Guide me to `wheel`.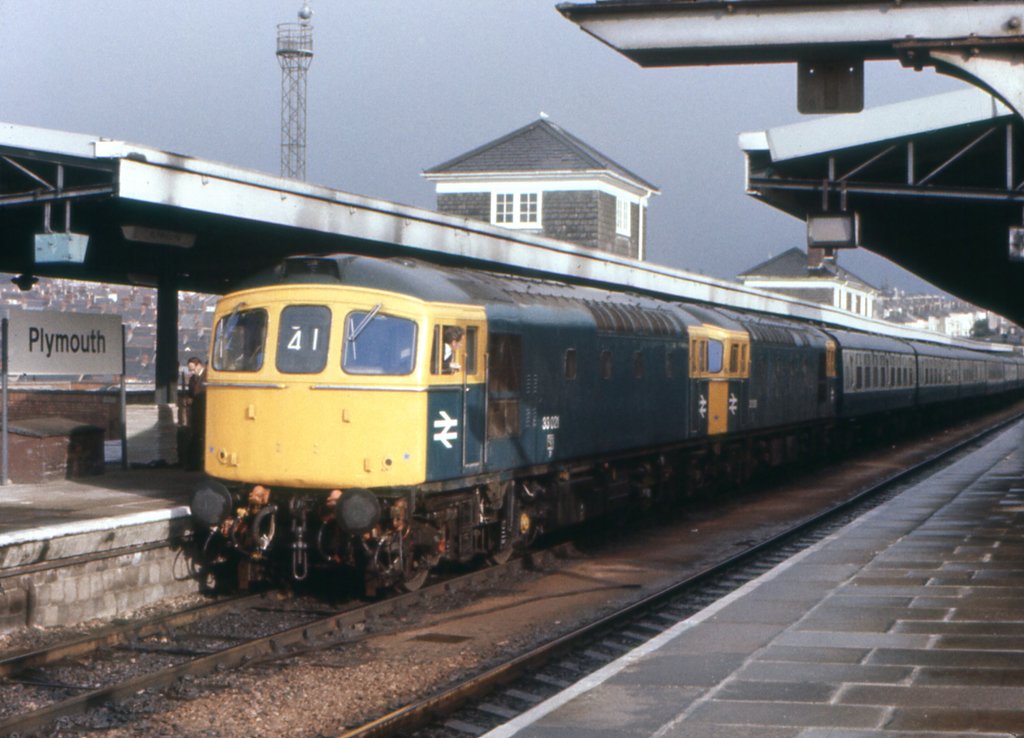
Guidance: bbox(397, 552, 433, 589).
